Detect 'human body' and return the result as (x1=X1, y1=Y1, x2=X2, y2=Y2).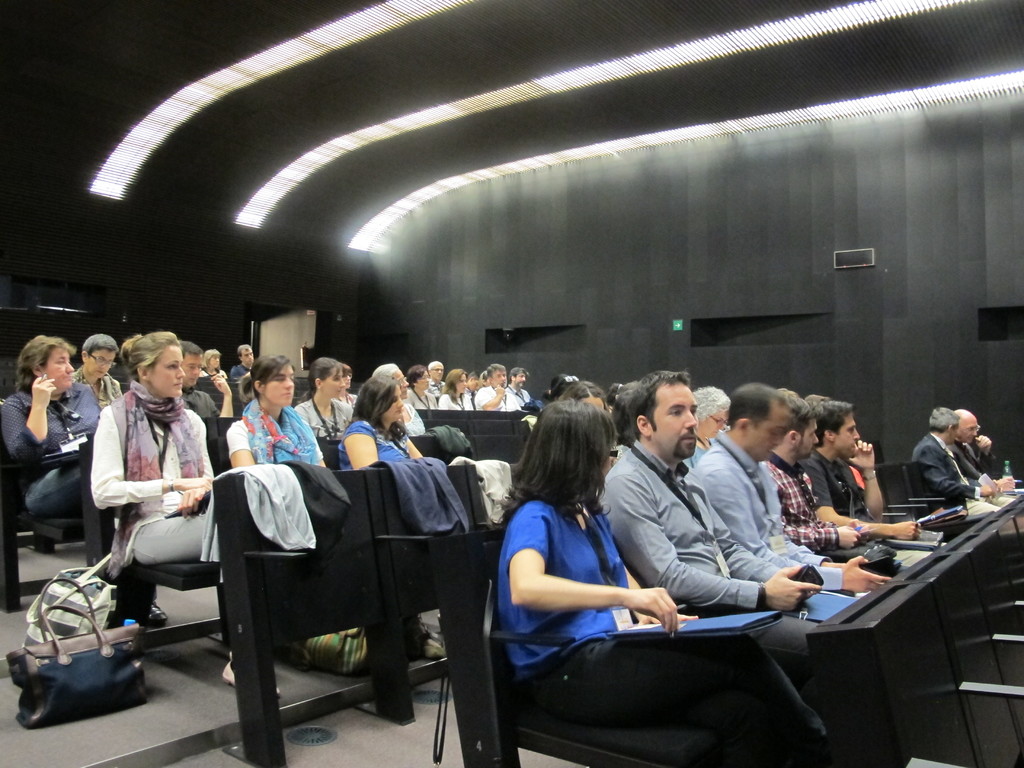
(x1=300, y1=353, x2=360, y2=433).
